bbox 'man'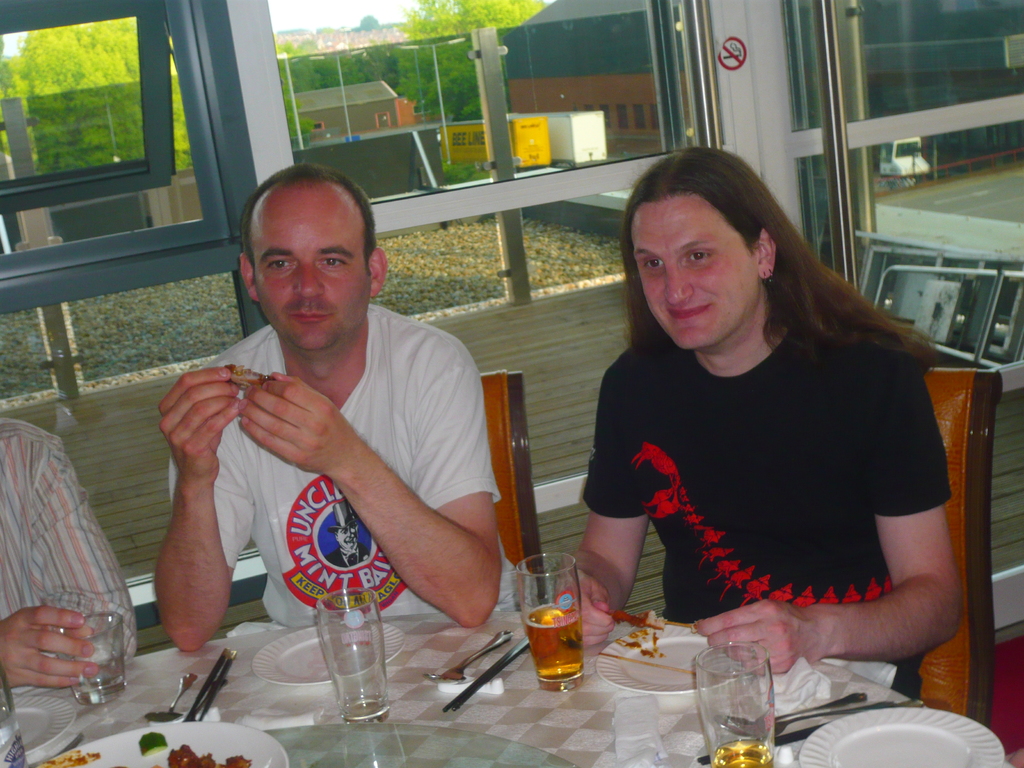
(0,419,140,698)
